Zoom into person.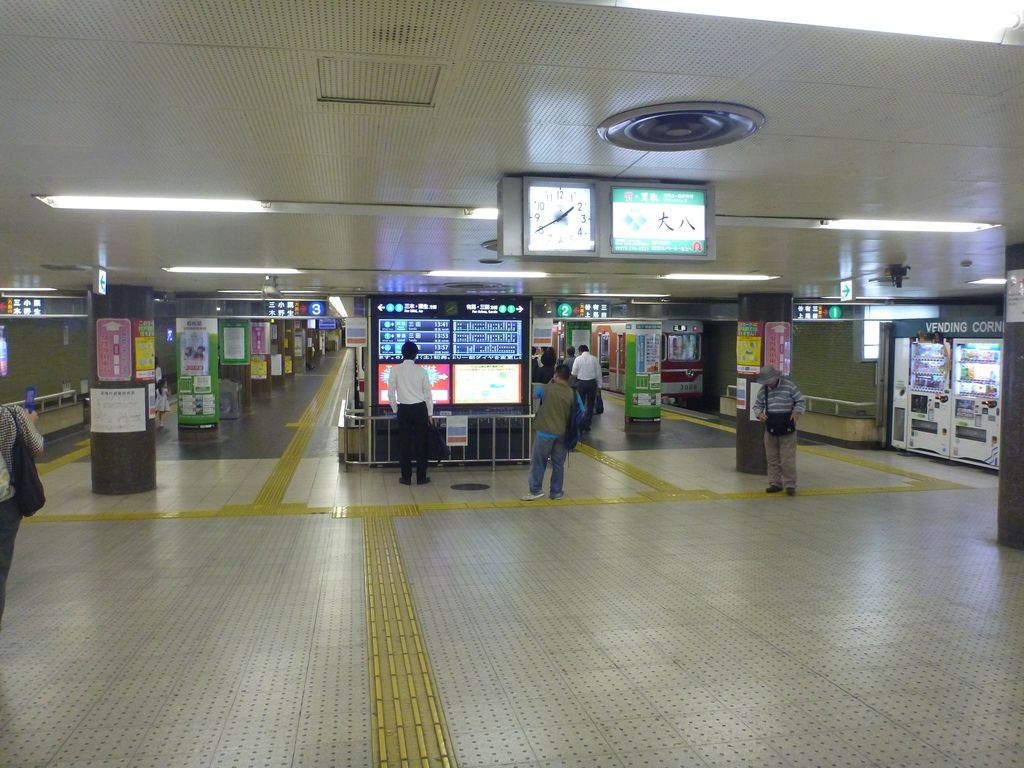
Zoom target: crop(566, 337, 609, 415).
